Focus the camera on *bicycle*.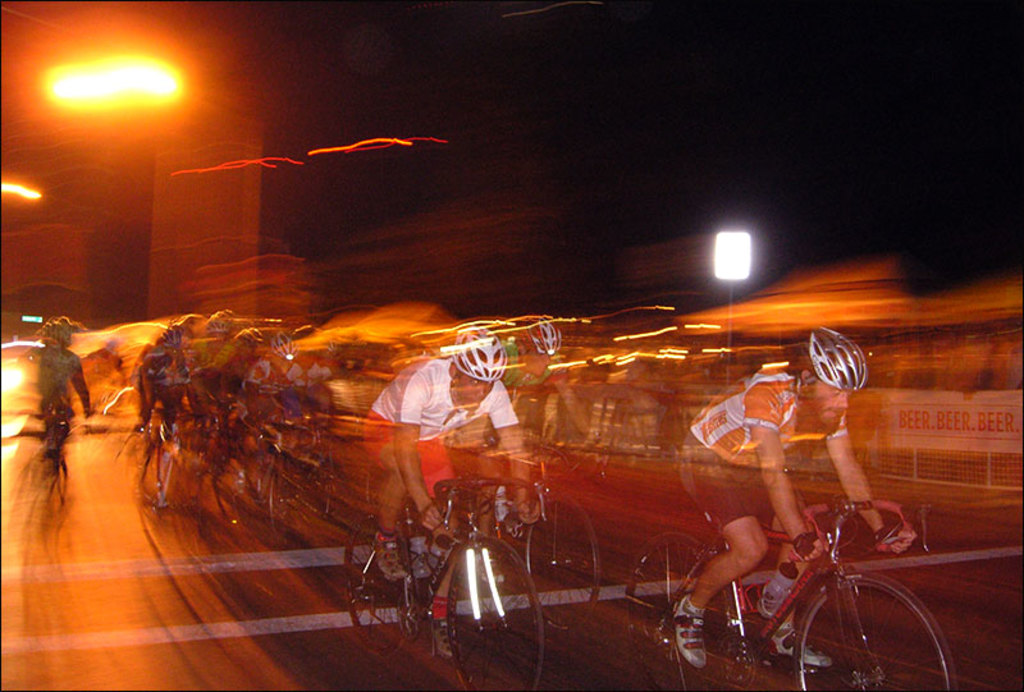
Focus region: <region>335, 469, 553, 691</region>.
